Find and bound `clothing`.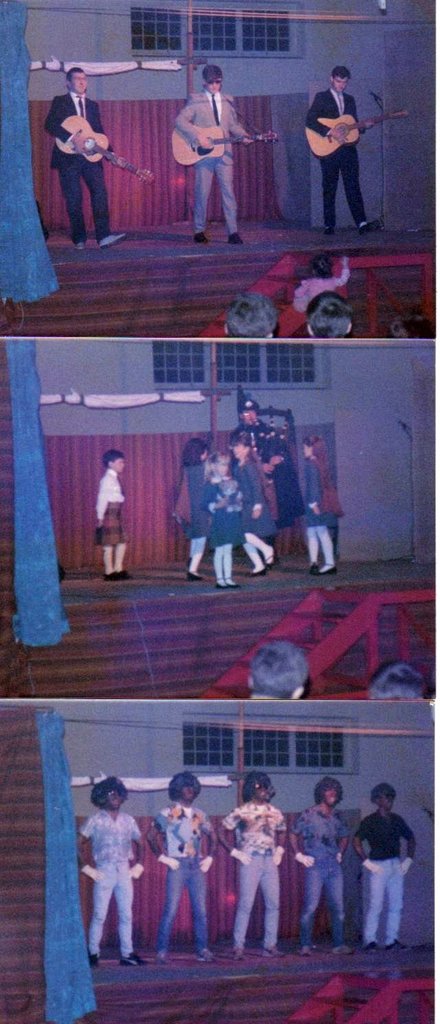
Bound: 302:447:339:575.
